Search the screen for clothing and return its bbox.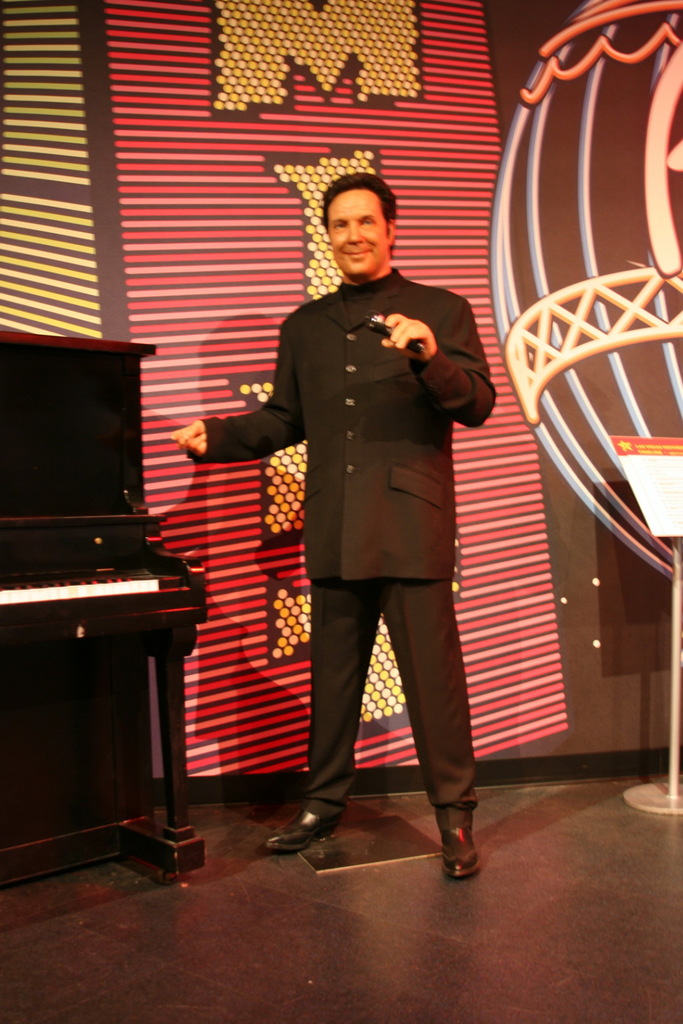
Found: 199:233:502:767.
